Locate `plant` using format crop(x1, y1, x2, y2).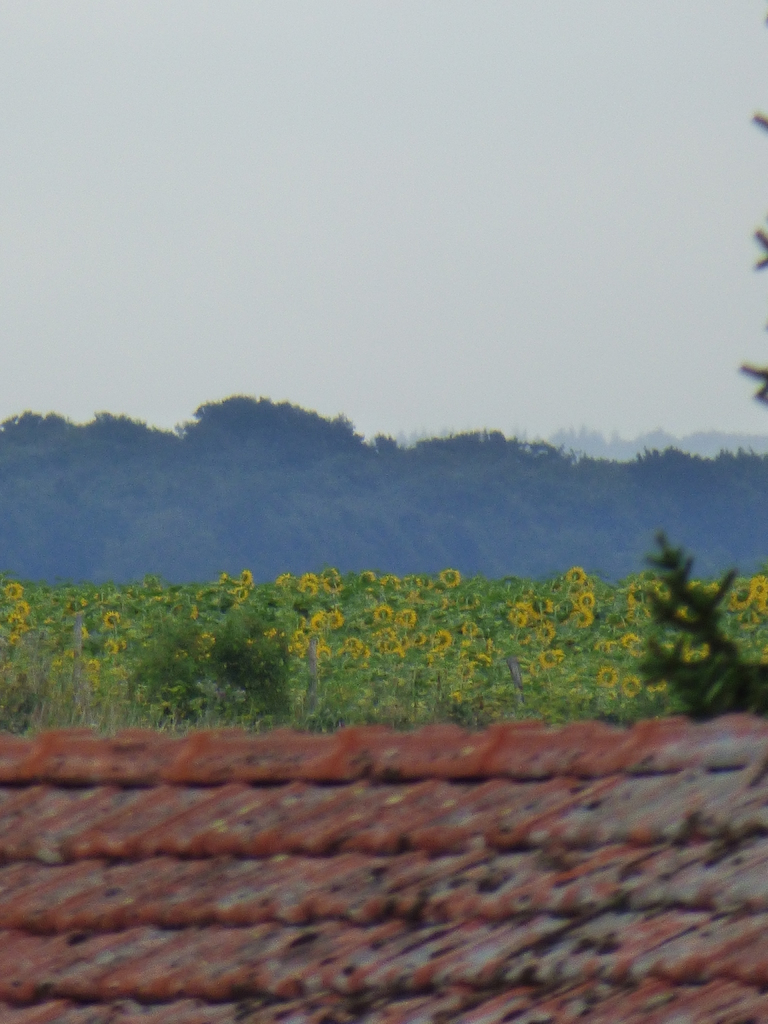
crop(635, 536, 767, 729).
